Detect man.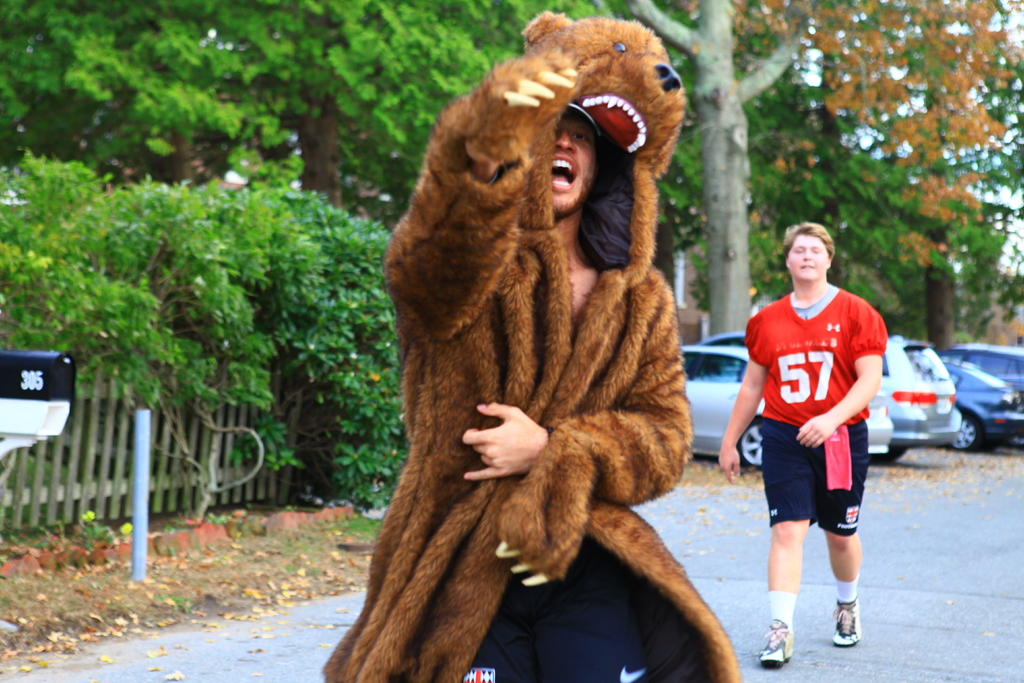
Detected at rect(329, 13, 724, 682).
